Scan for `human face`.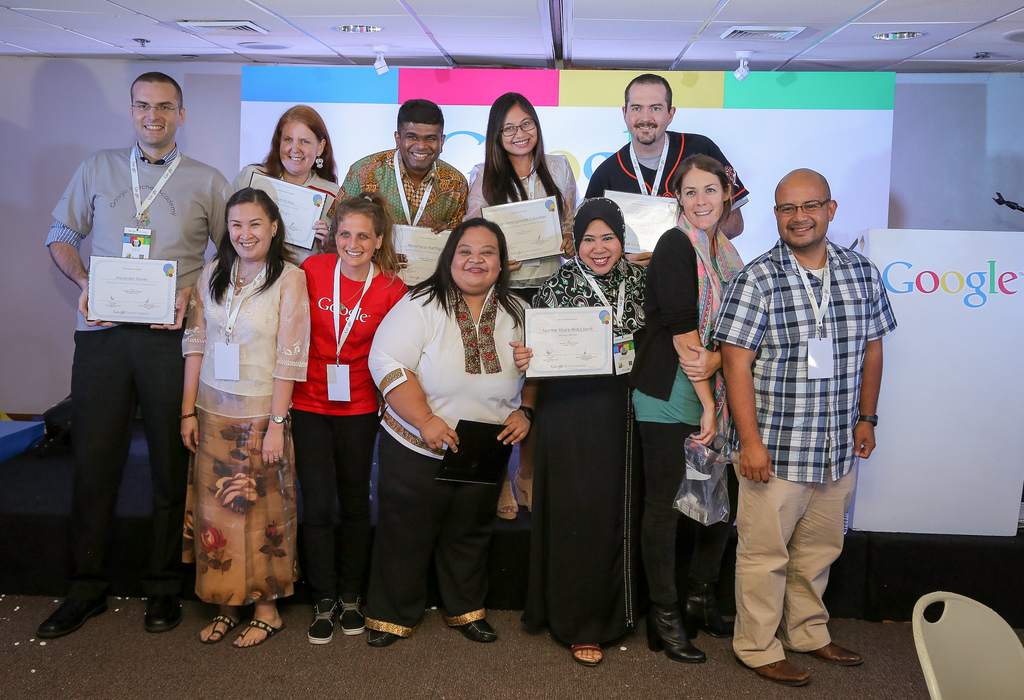
Scan result: pyautogui.locateOnScreen(397, 118, 446, 180).
